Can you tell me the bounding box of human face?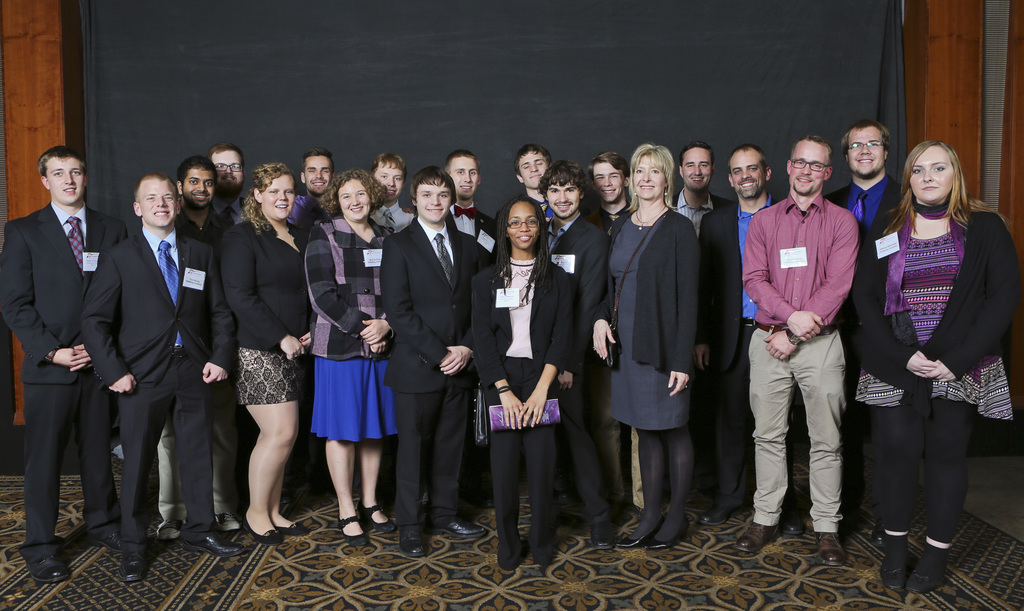
rect(521, 149, 548, 186).
